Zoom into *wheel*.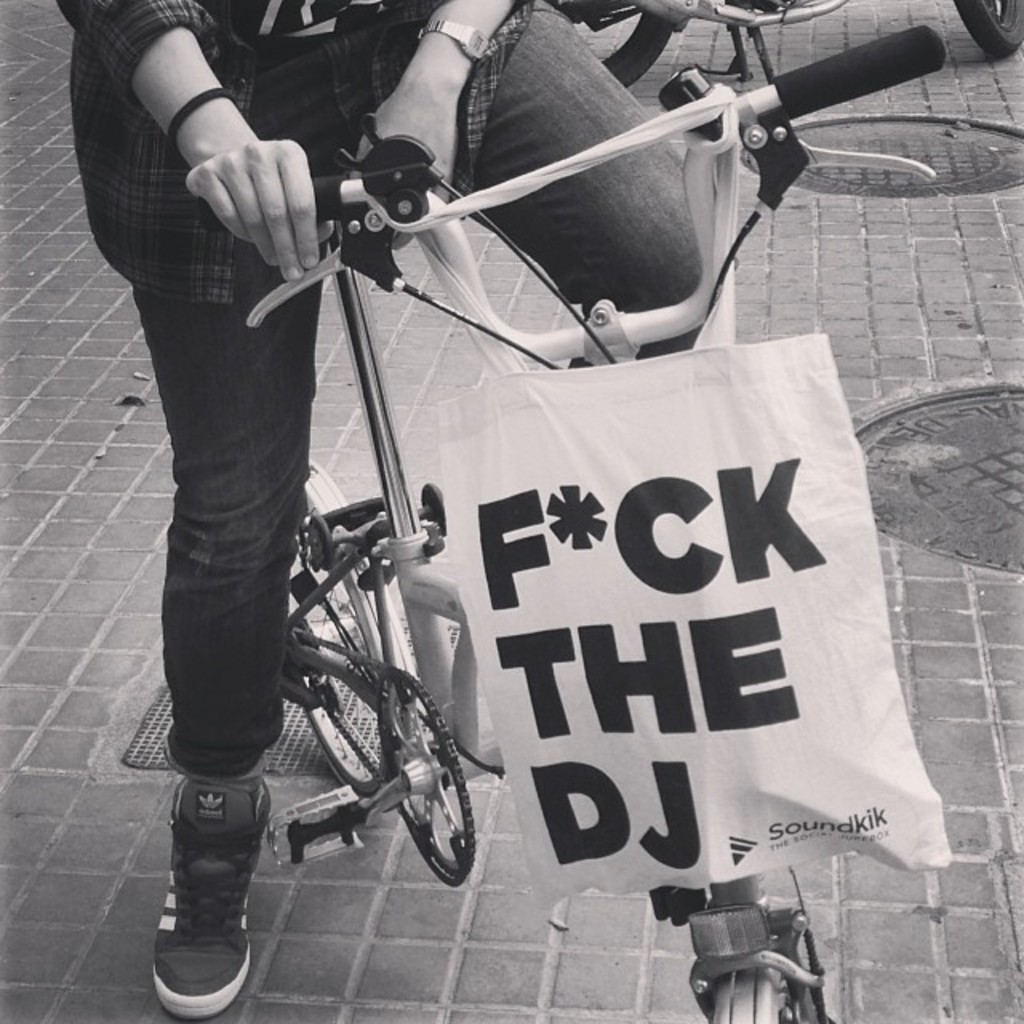
Zoom target: BBox(541, 0, 677, 83).
